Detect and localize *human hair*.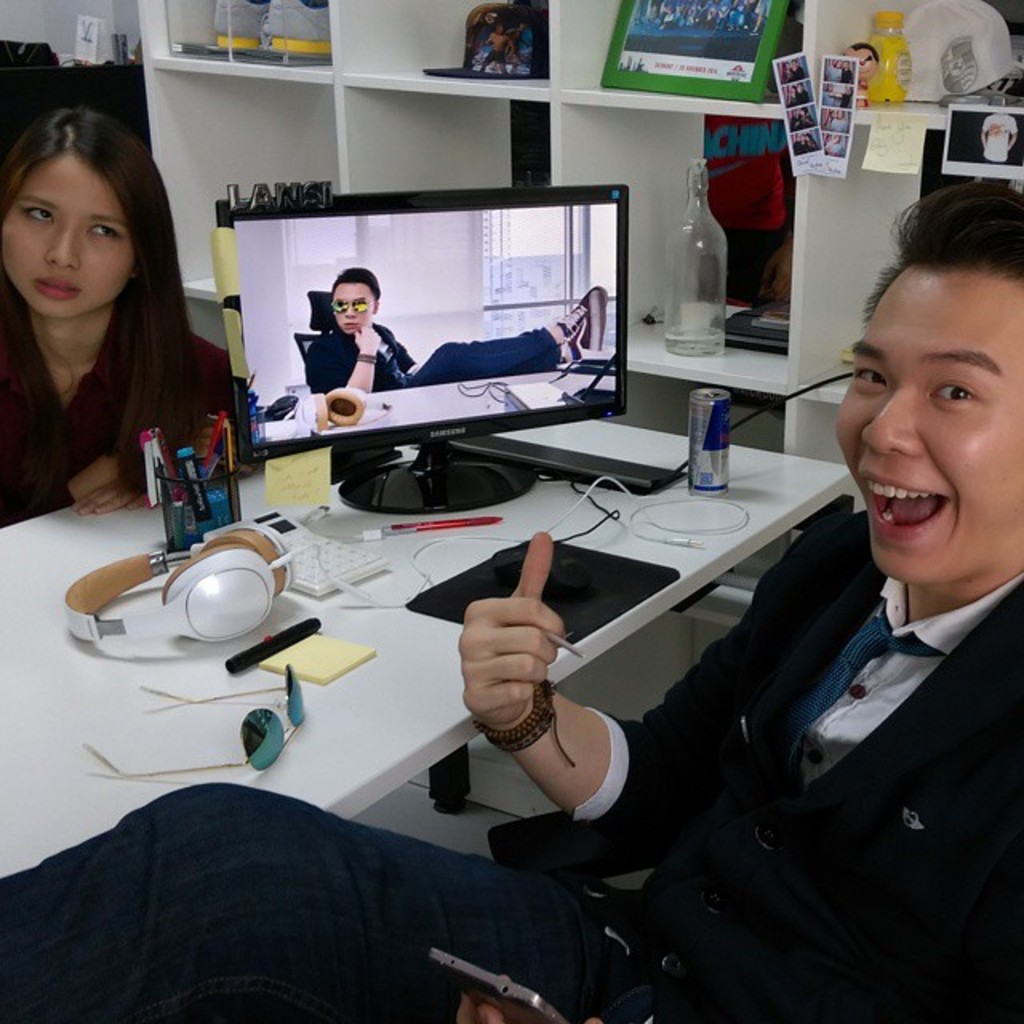
Localized at <box>862,181,1022,325</box>.
